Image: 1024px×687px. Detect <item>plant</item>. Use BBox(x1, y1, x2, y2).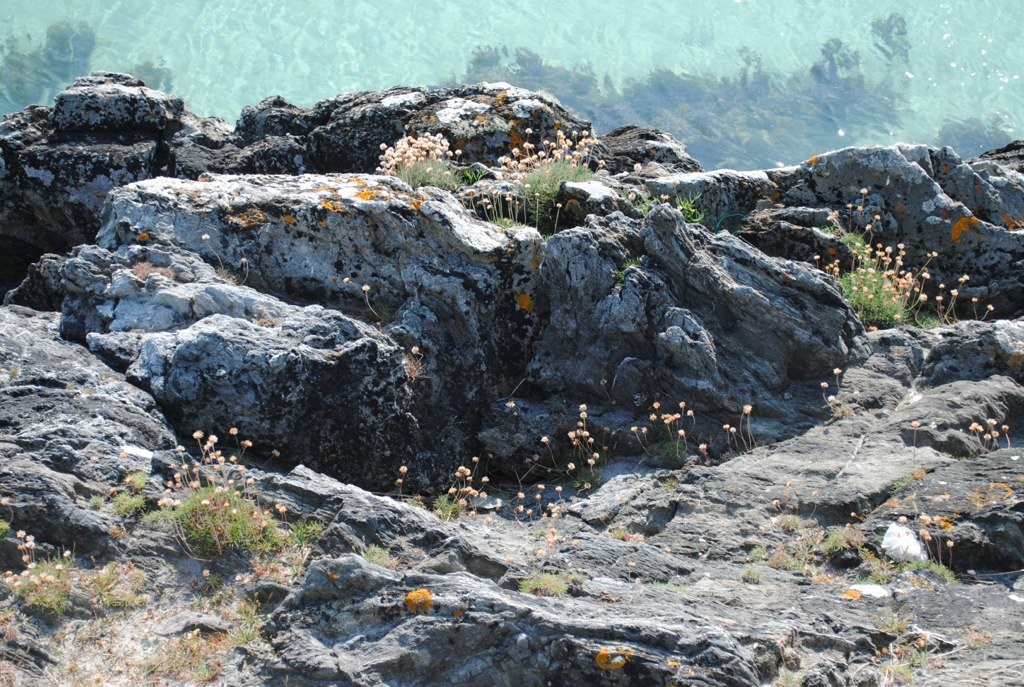
BBox(505, 399, 602, 528).
